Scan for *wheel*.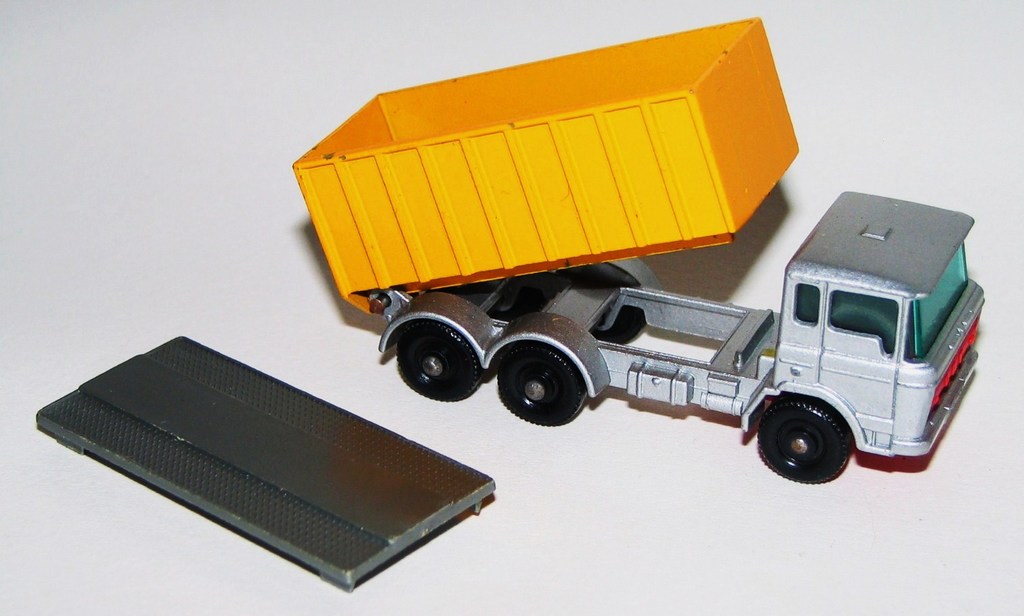
Scan result: (579, 271, 646, 343).
